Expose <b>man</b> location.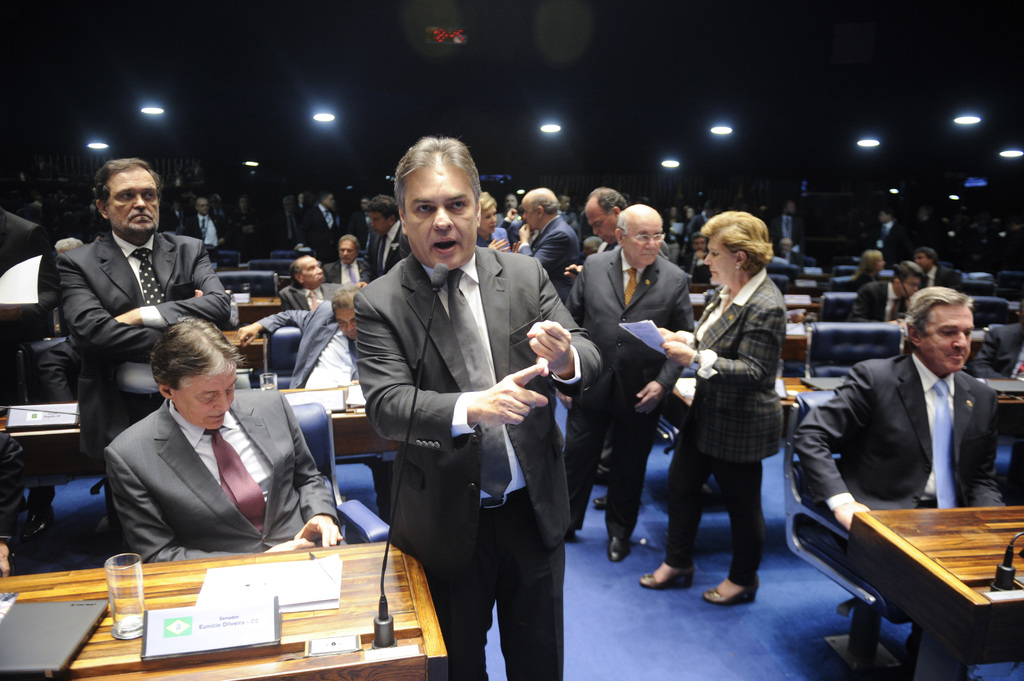
Exposed at box=[564, 188, 669, 512].
